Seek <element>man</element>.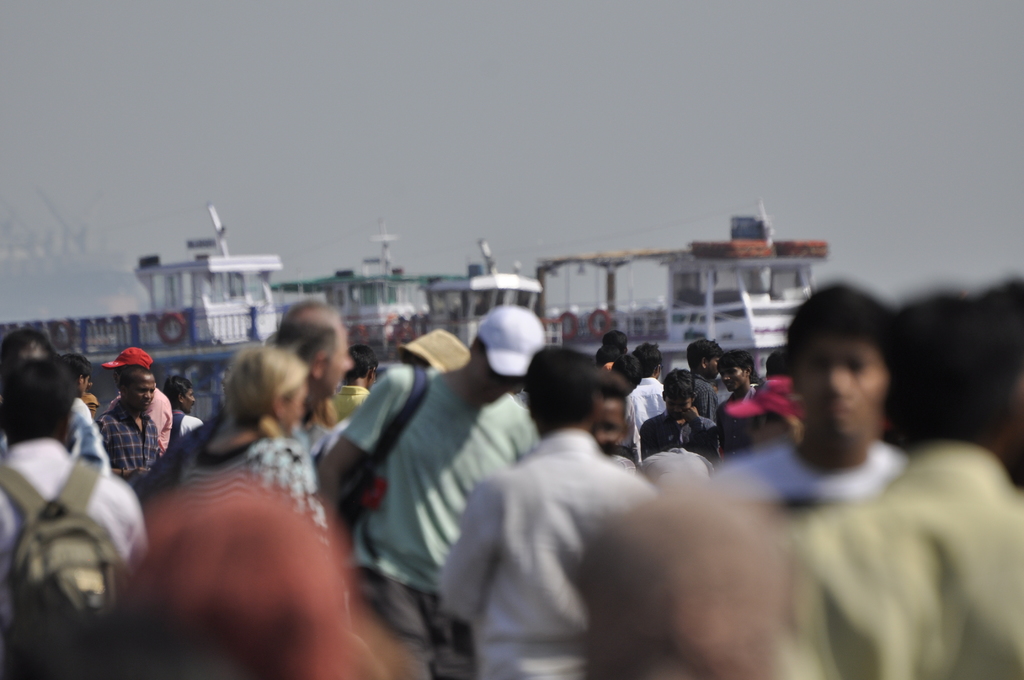
{"x1": 783, "y1": 292, "x2": 1023, "y2": 679}.
